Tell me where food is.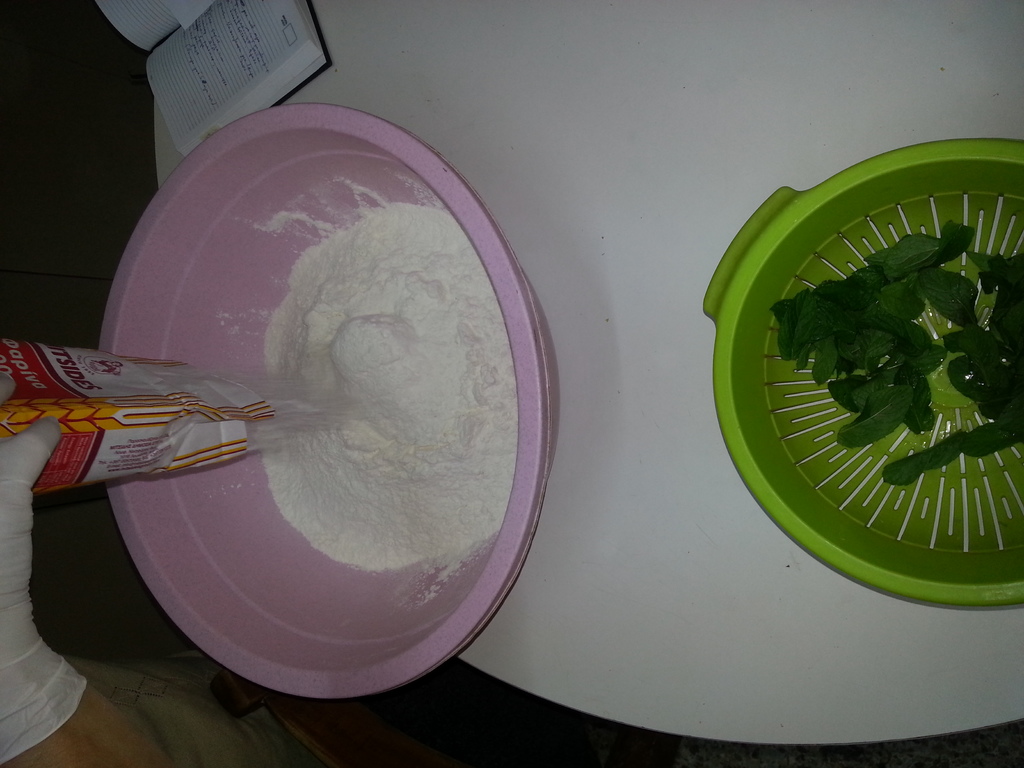
food is at x1=162, y1=227, x2=523, y2=615.
